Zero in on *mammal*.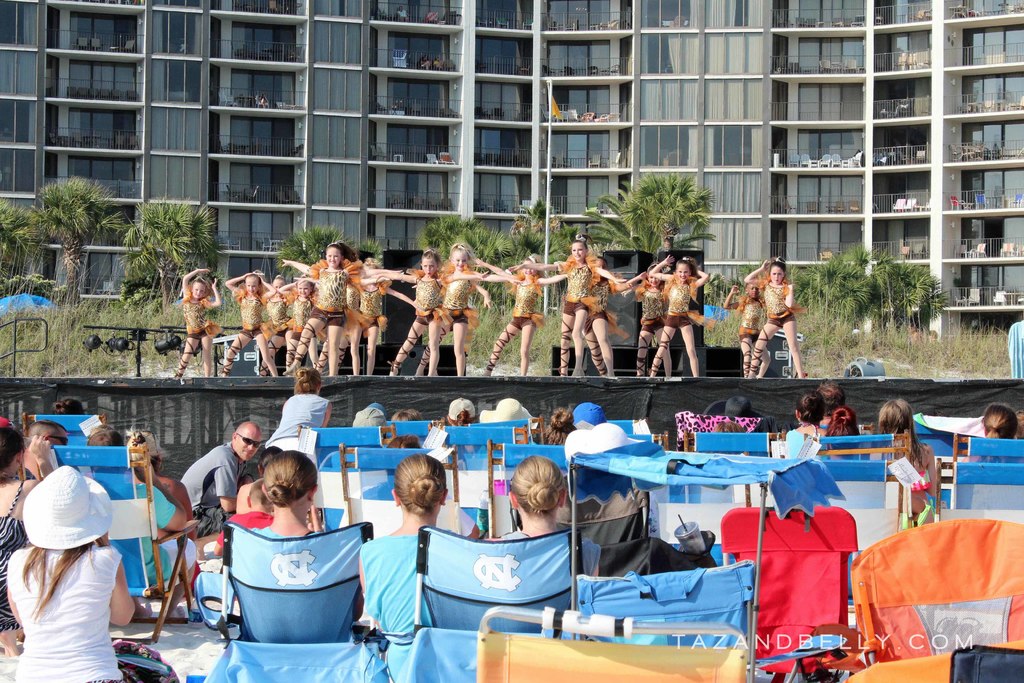
Zeroed in: (x1=381, y1=247, x2=483, y2=377).
